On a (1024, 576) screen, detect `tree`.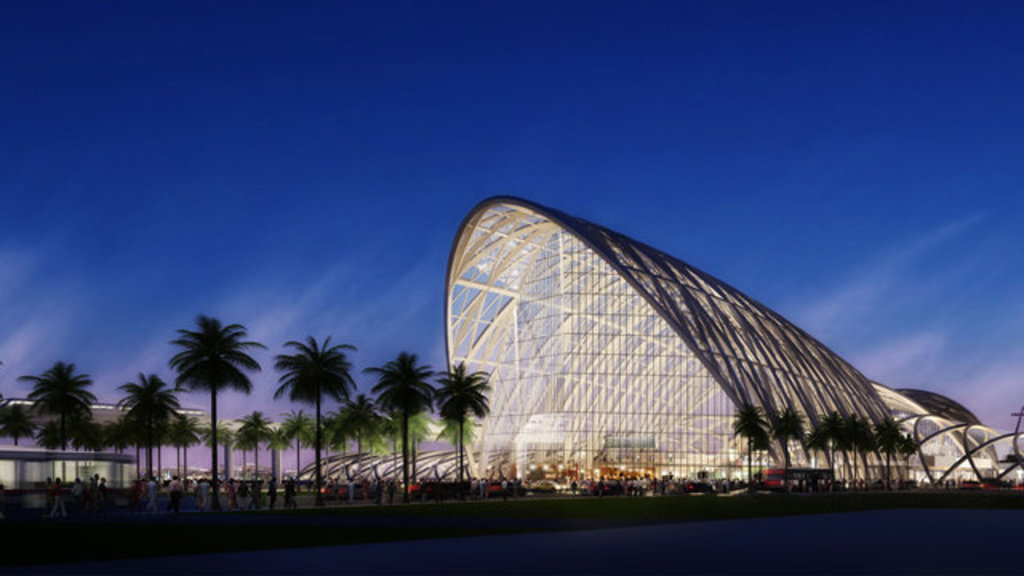
left=16, top=346, right=85, bottom=445.
